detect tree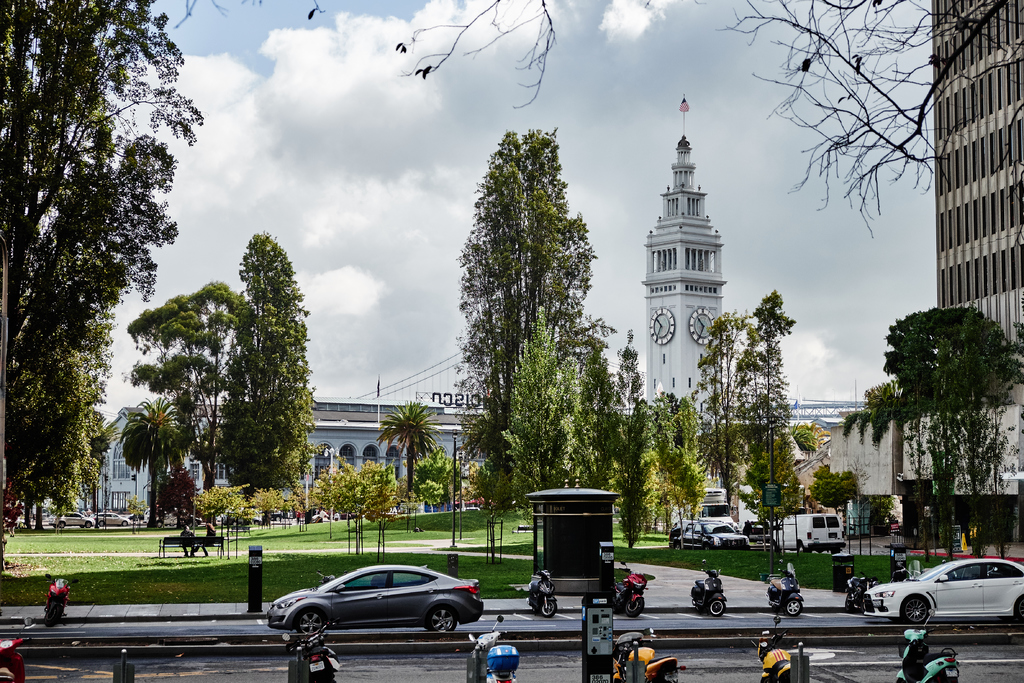
495 300 590 520
